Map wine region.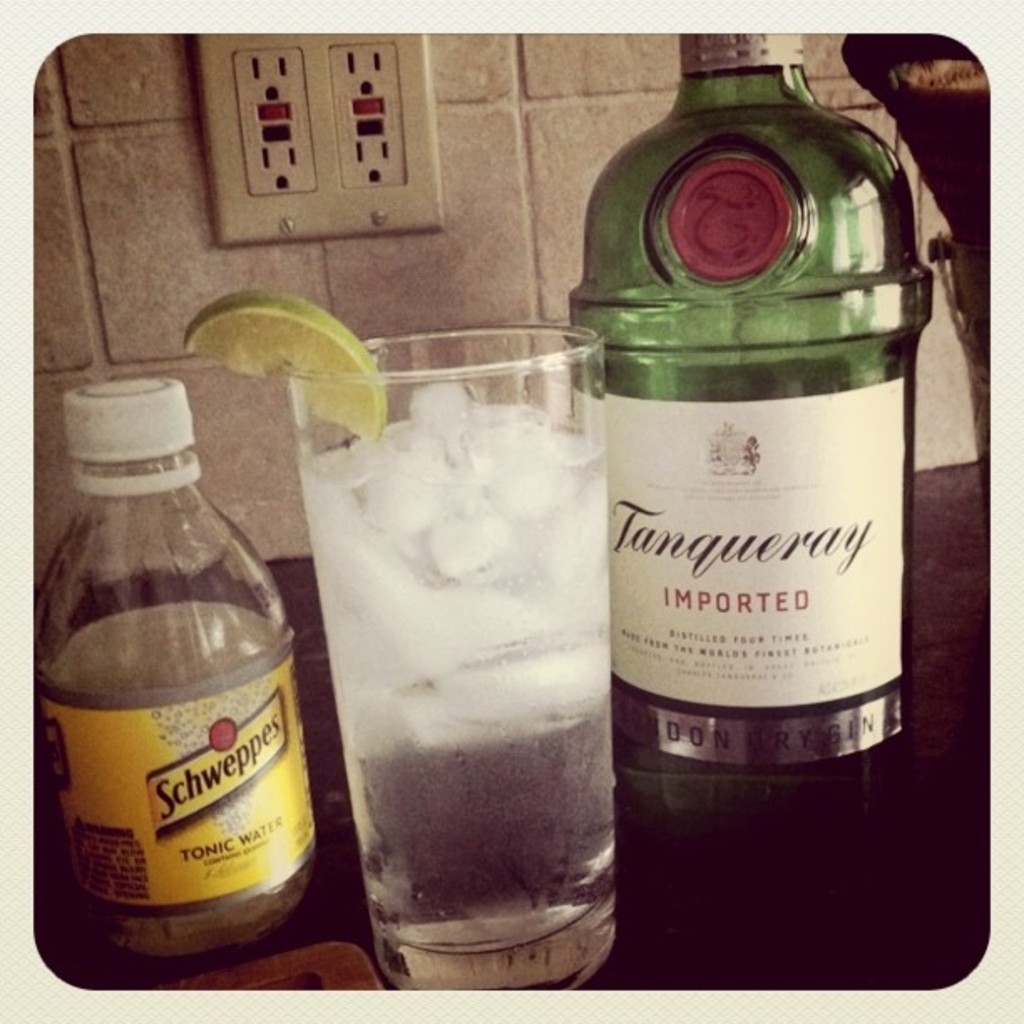
Mapped to {"x1": 554, "y1": 17, "x2": 929, "y2": 863}.
